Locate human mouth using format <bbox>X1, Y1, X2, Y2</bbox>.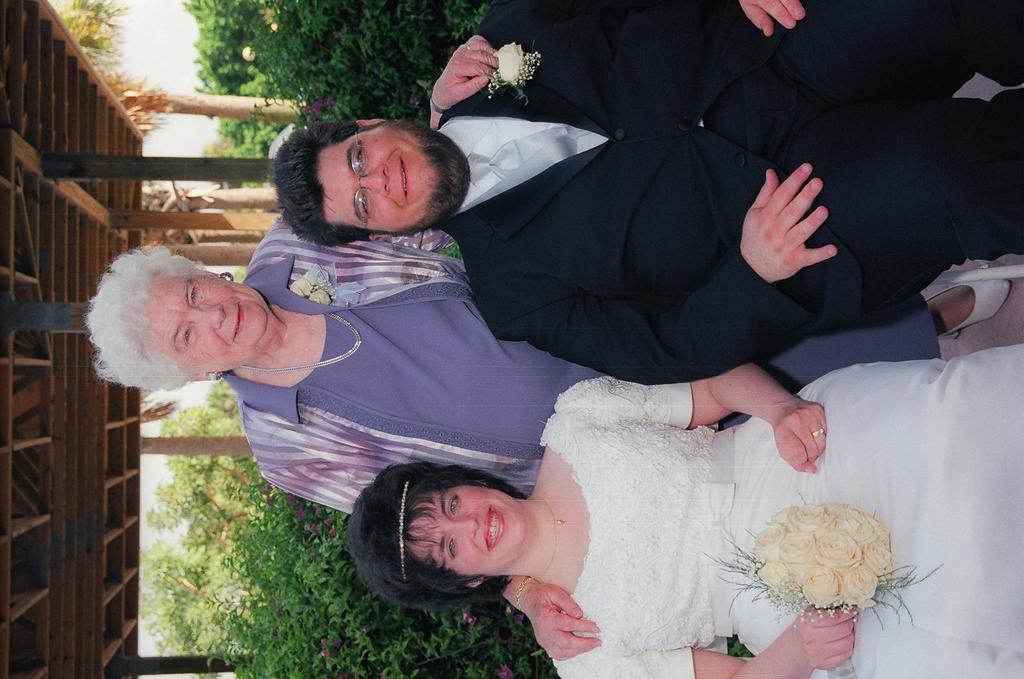
<bbox>386, 153, 414, 202</bbox>.
